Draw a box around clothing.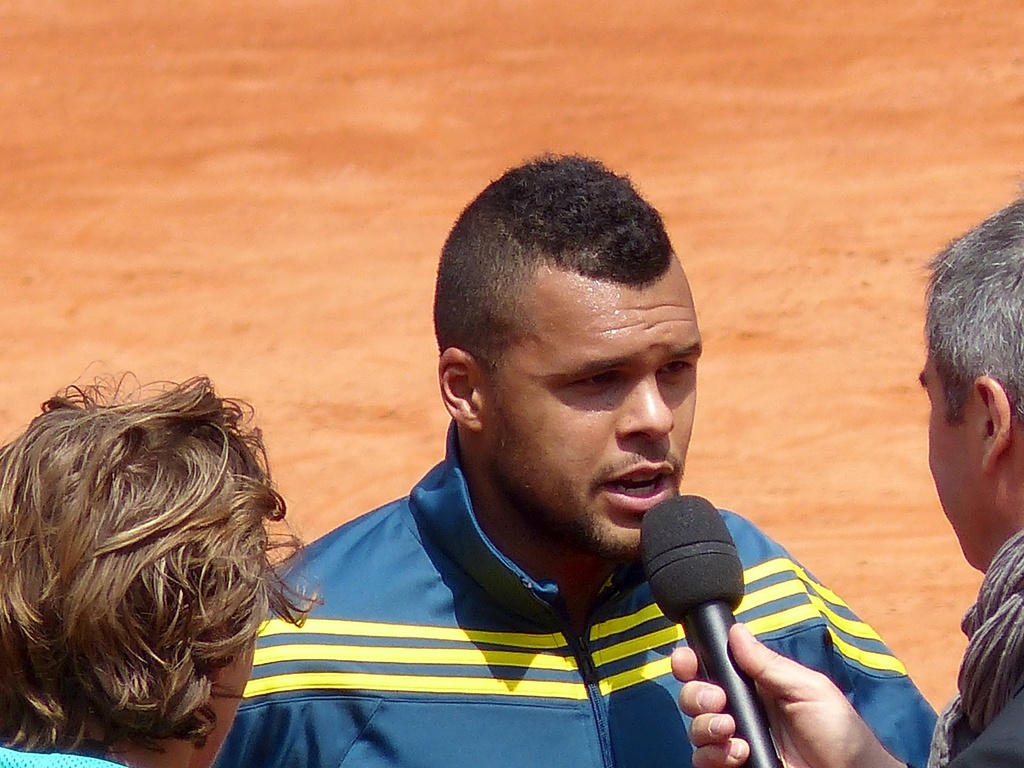
[x1=0, y1=746, x2=126, y2=767].
